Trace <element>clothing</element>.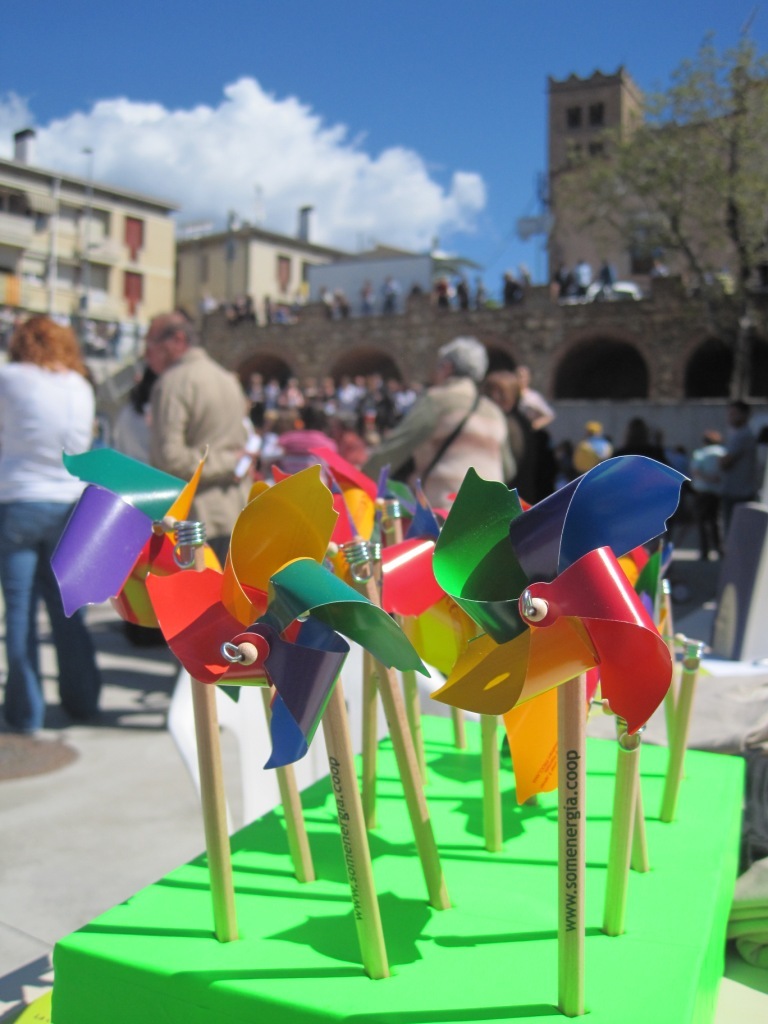
Traced to Rect(0, 357, 100, 723).
